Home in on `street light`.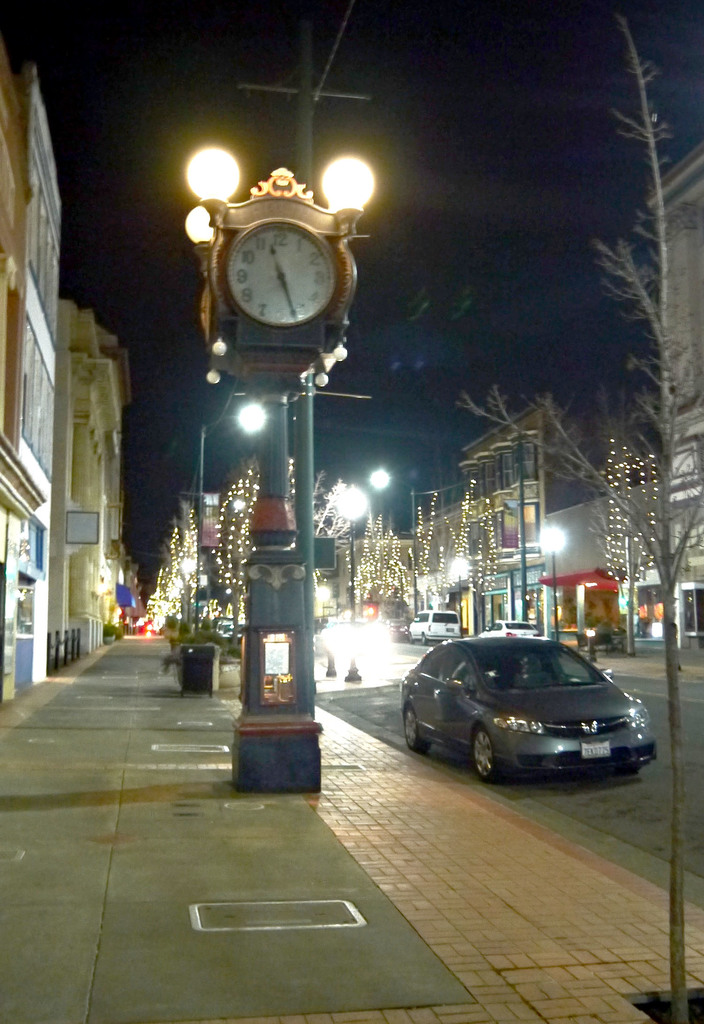
Homed in at [194,399,276,632].
